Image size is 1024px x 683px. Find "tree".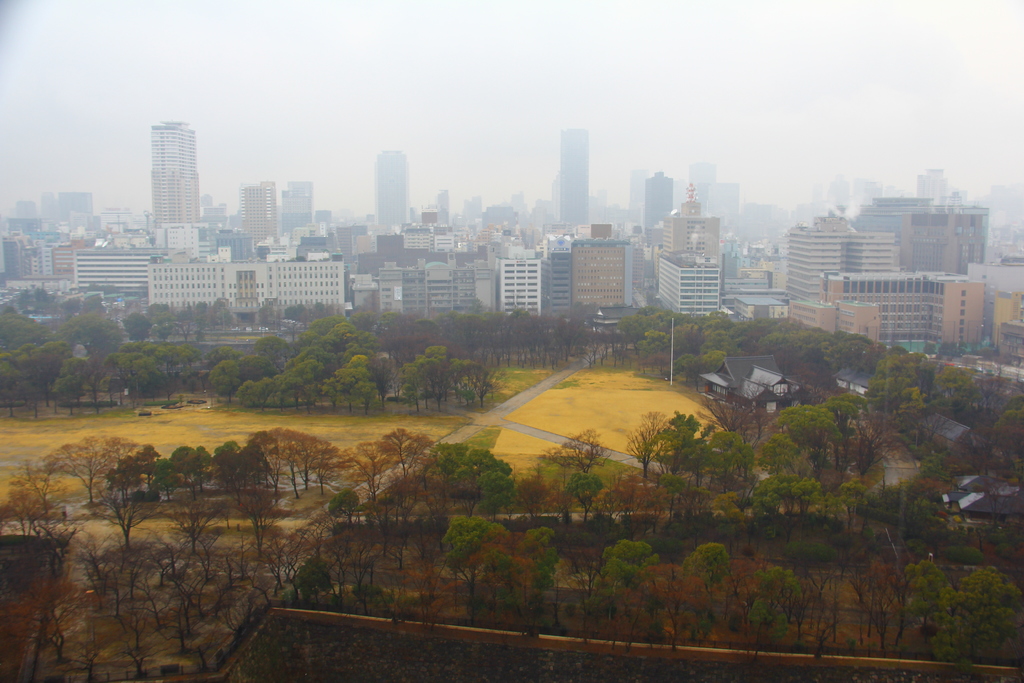
(590, 319, 635, 358).
